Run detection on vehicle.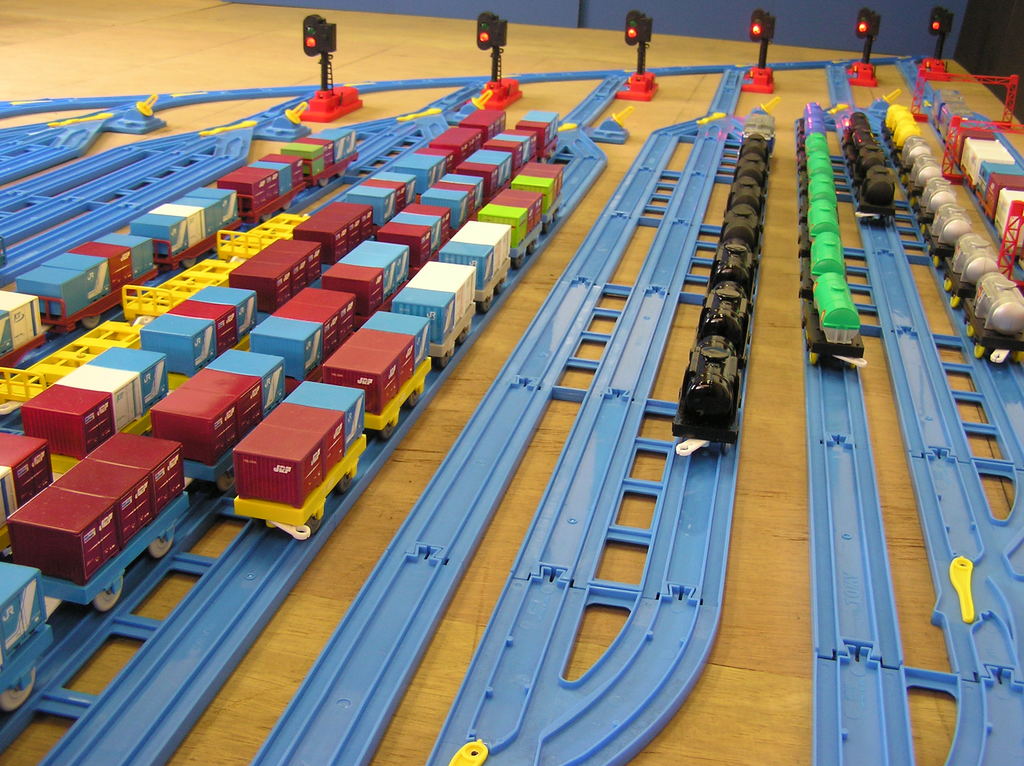
Result: left=662, top=107, right=772, bottom=443.
